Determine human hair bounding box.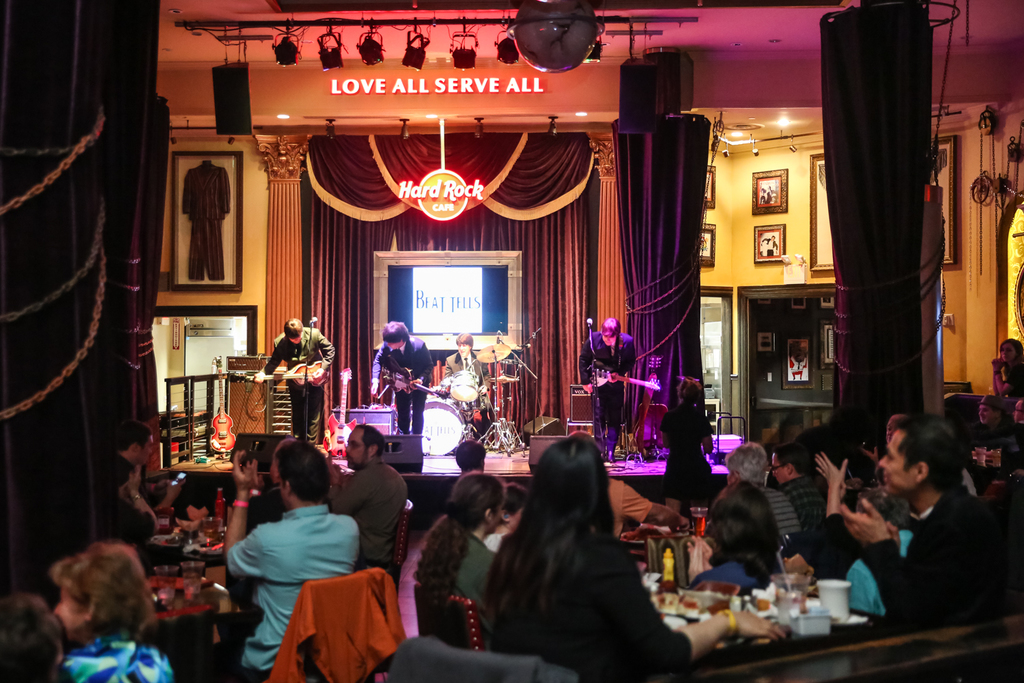
Determined: (999, 340, 1023, 362).
